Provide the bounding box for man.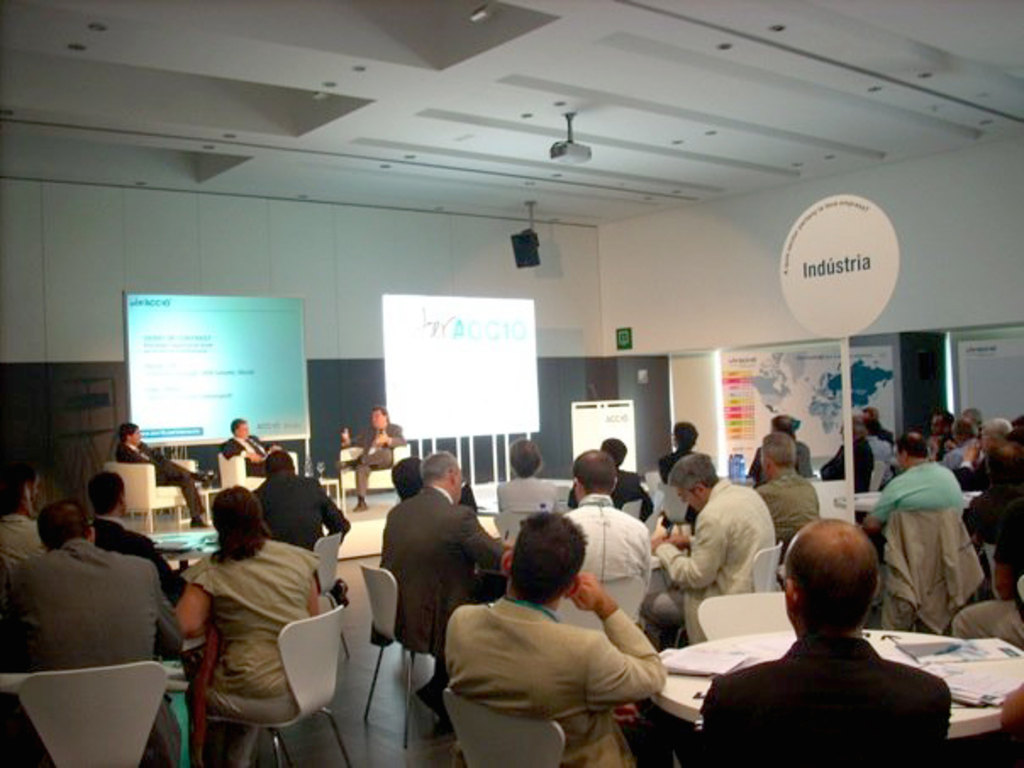
rect(763, 410, 810, 483).
